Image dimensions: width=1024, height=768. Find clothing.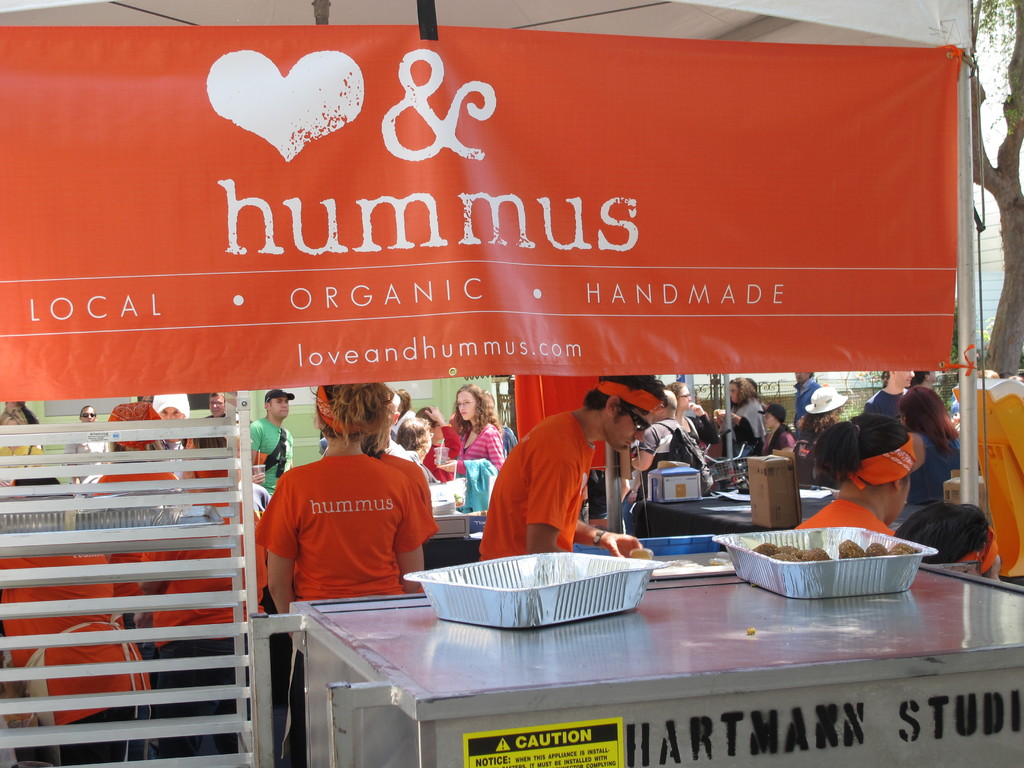
x1=864 y1=388 x2=909 y2=417.
